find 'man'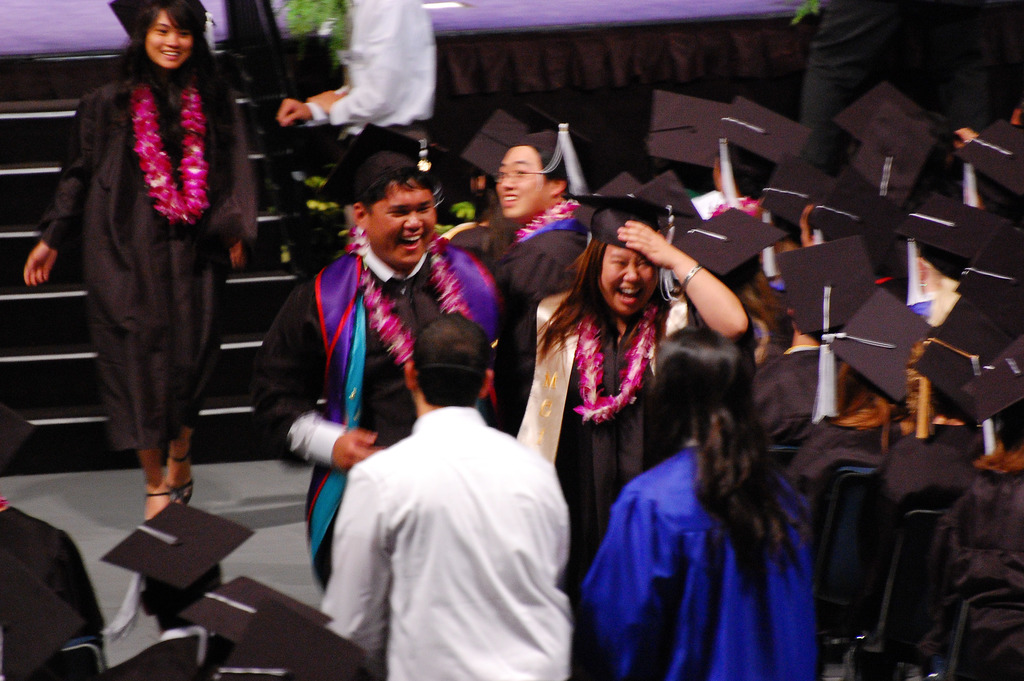
<bbox>309, 313, 575, 680</bbox>
